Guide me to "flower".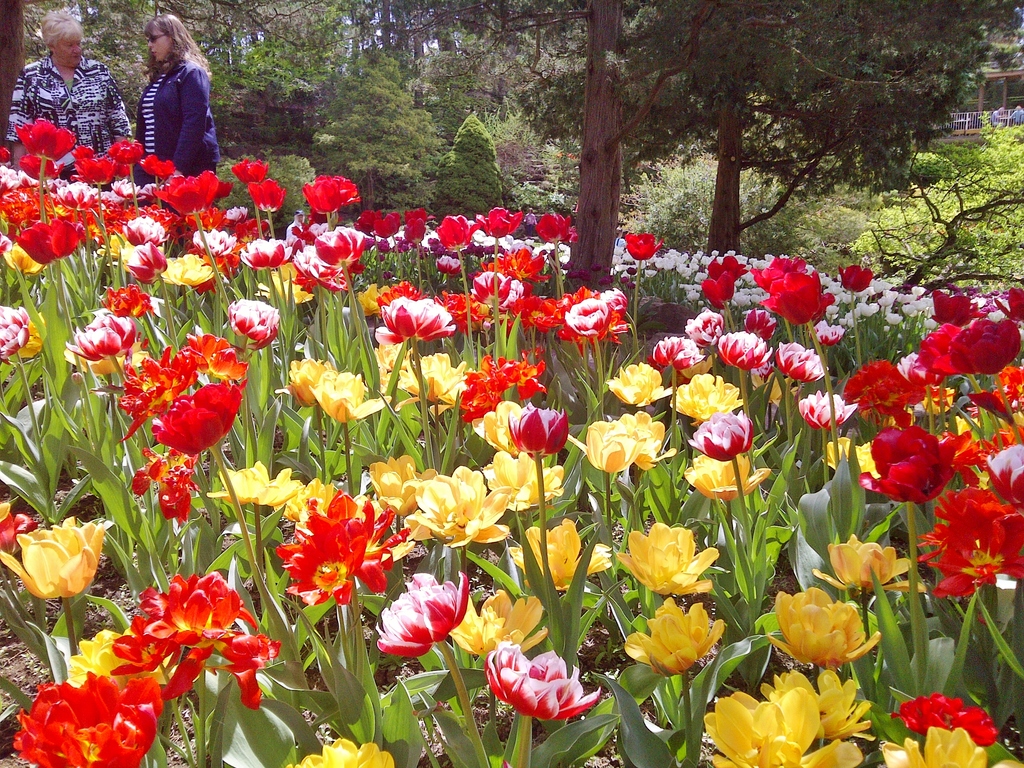
Guidance: x1=470 y1=398 x2=524 y2=452.
